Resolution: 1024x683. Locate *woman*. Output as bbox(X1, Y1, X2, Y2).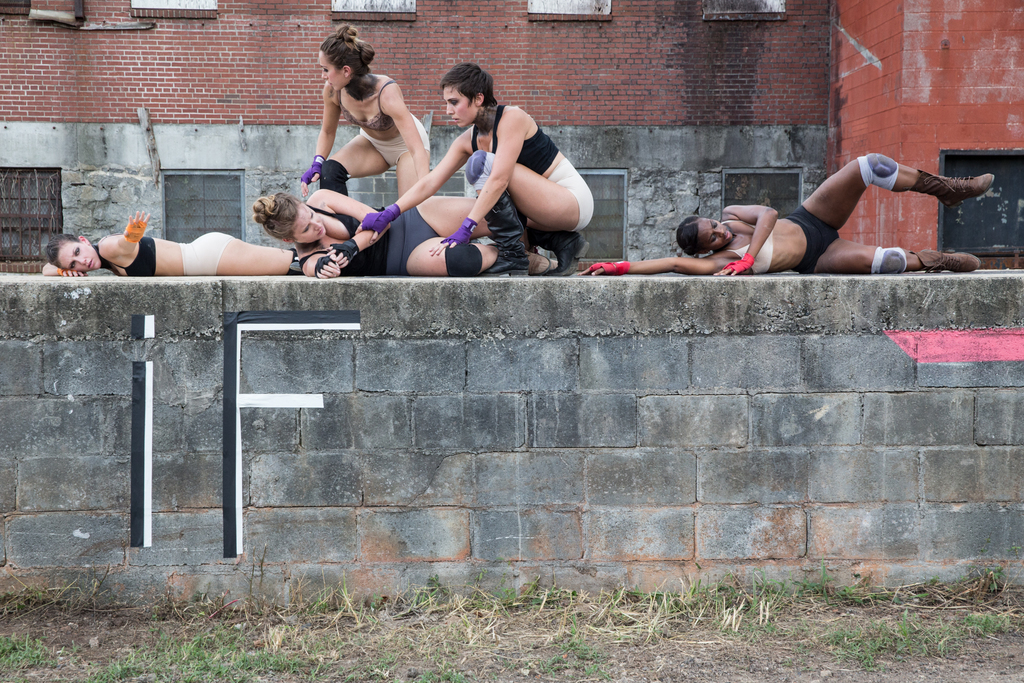
bbox(557, 154, 993, 274).
